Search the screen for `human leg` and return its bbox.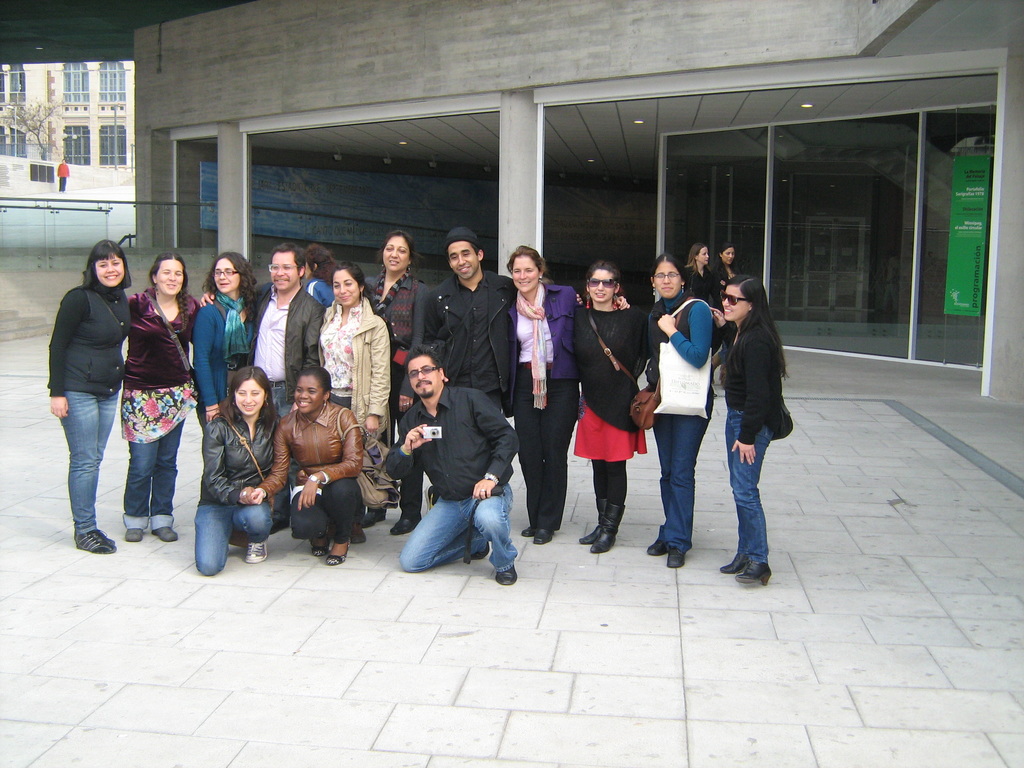
Found: 728 417 784 584.
